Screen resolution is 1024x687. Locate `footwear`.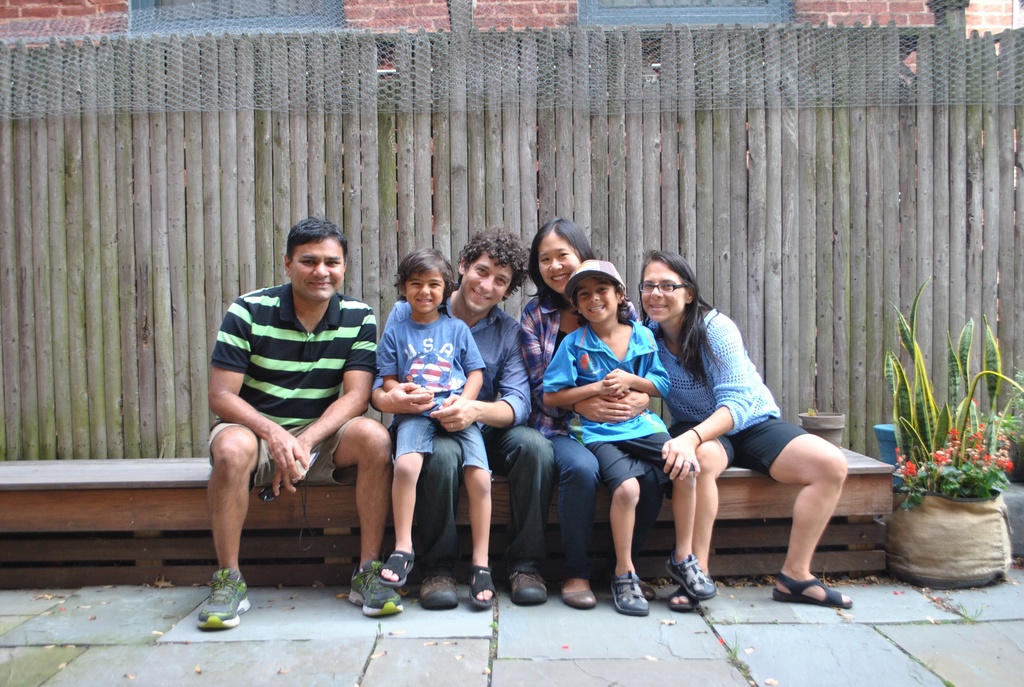
rect(179, 576, 244, 641).
